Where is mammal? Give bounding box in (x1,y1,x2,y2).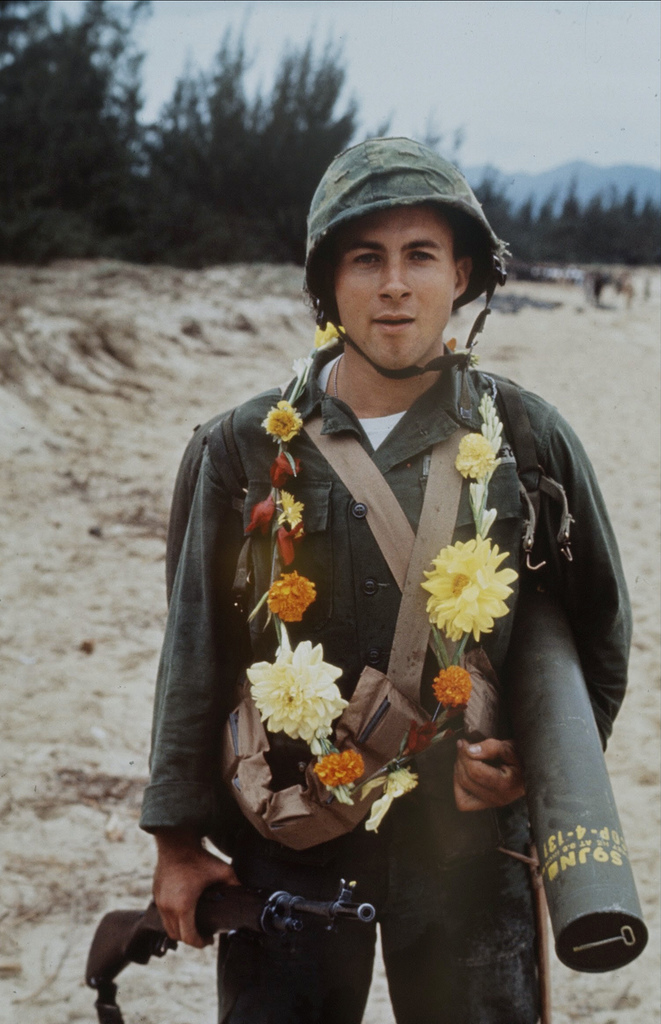
(136,132,637,1019).
